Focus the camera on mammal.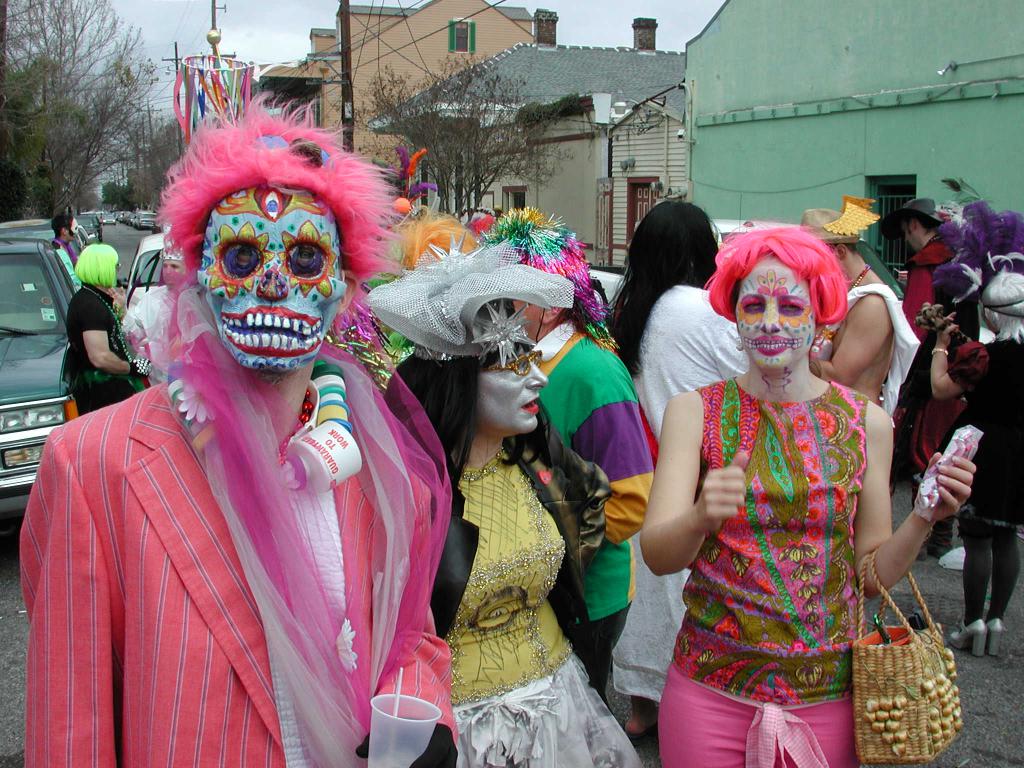
Focus region: x1=794, y1=205, x2=902, y2=408.
